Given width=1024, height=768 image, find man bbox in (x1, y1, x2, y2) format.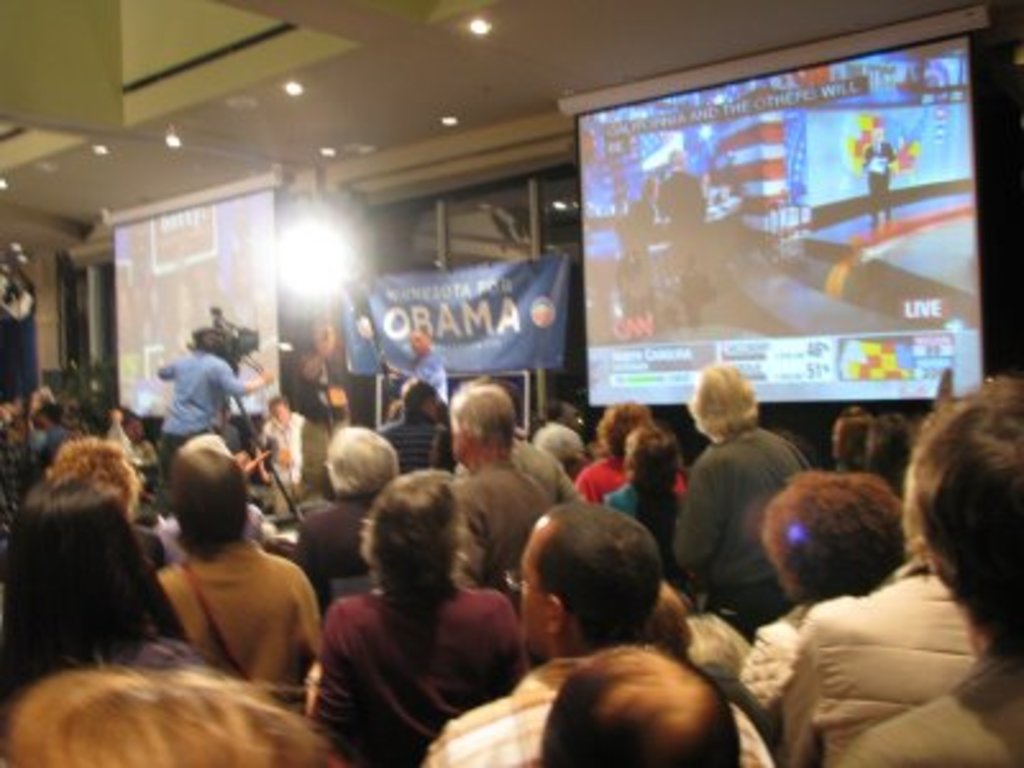
(379, 379, 448, 481).
